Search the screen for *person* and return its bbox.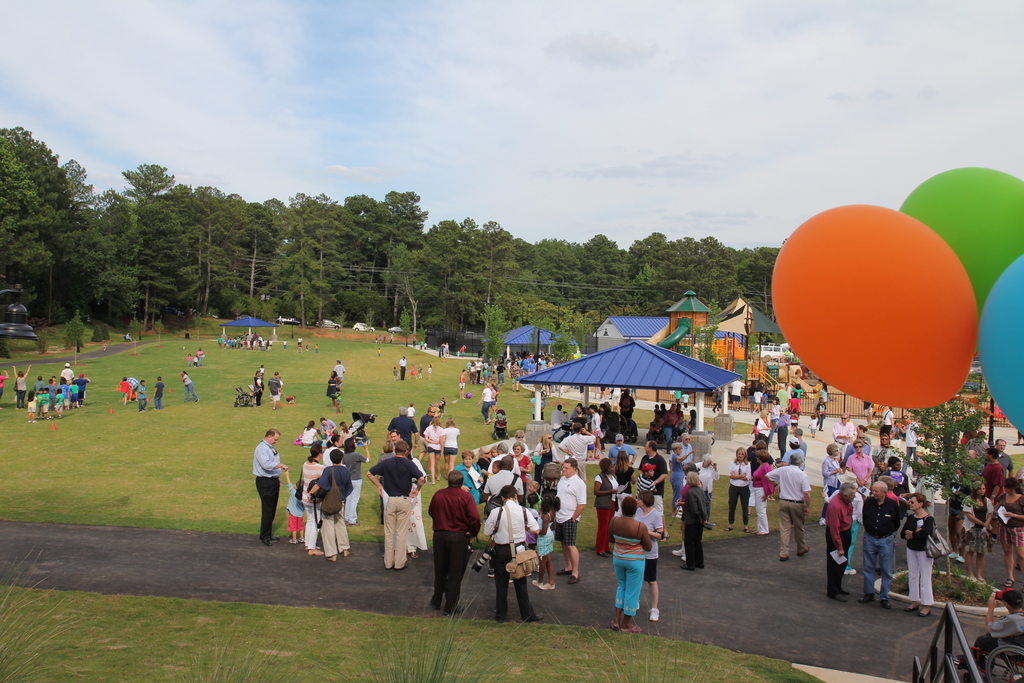
Found: bbox(417, 362, 423, 379).
